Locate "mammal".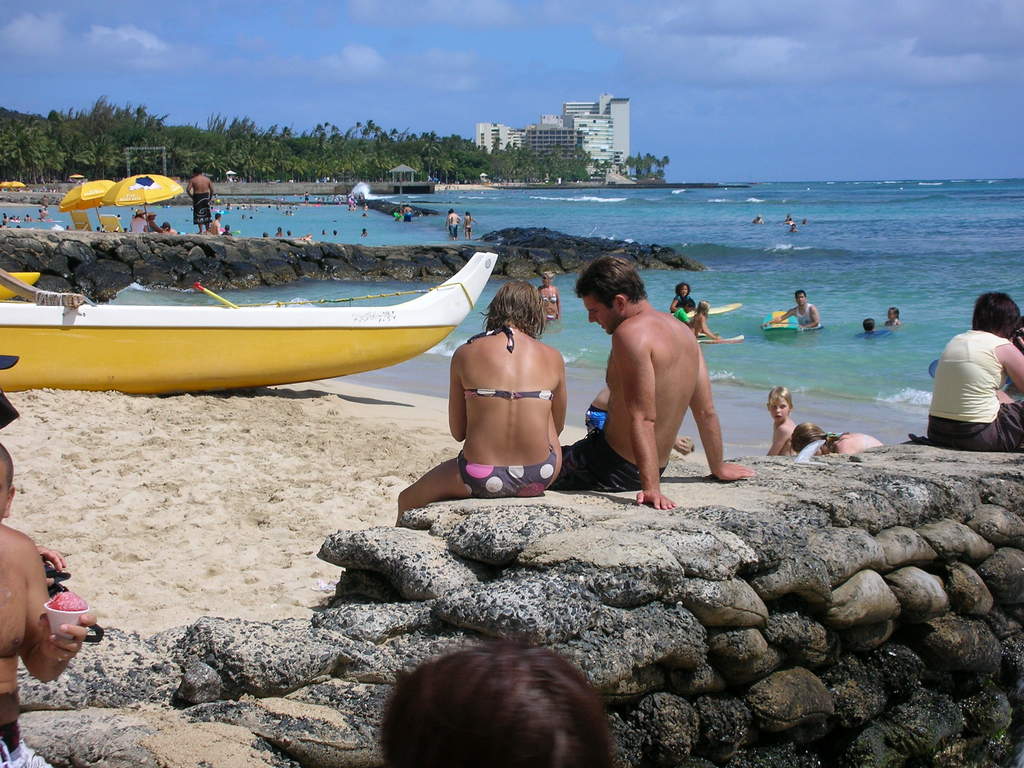
Bounding box: [x1=303, y1=190, x2=311, y2=202].
